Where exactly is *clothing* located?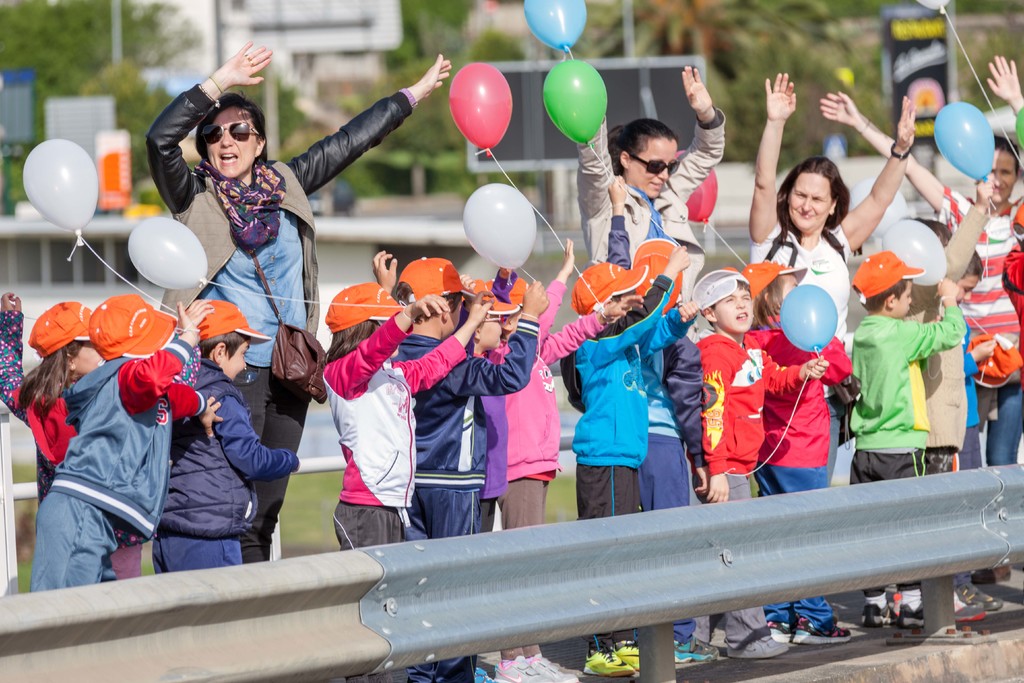
Its bounding box is {"x1": 321, "y1": 310, "x2": 471, "y2": 554}.
